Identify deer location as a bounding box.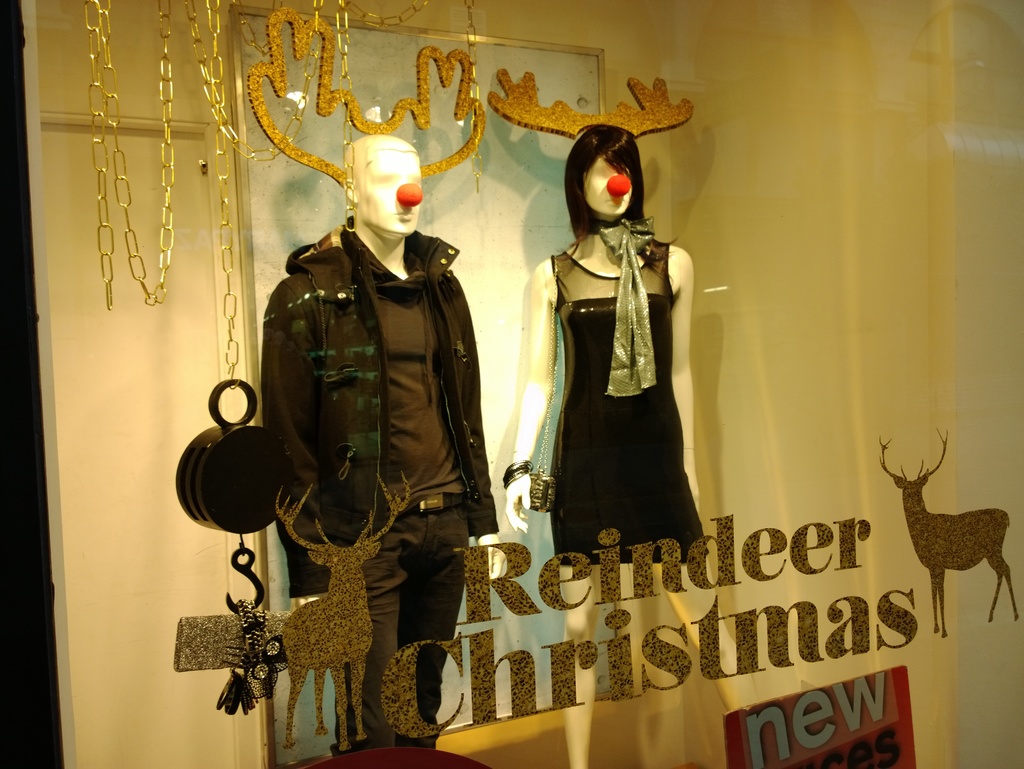
rect(275, 472, 412, 746).
